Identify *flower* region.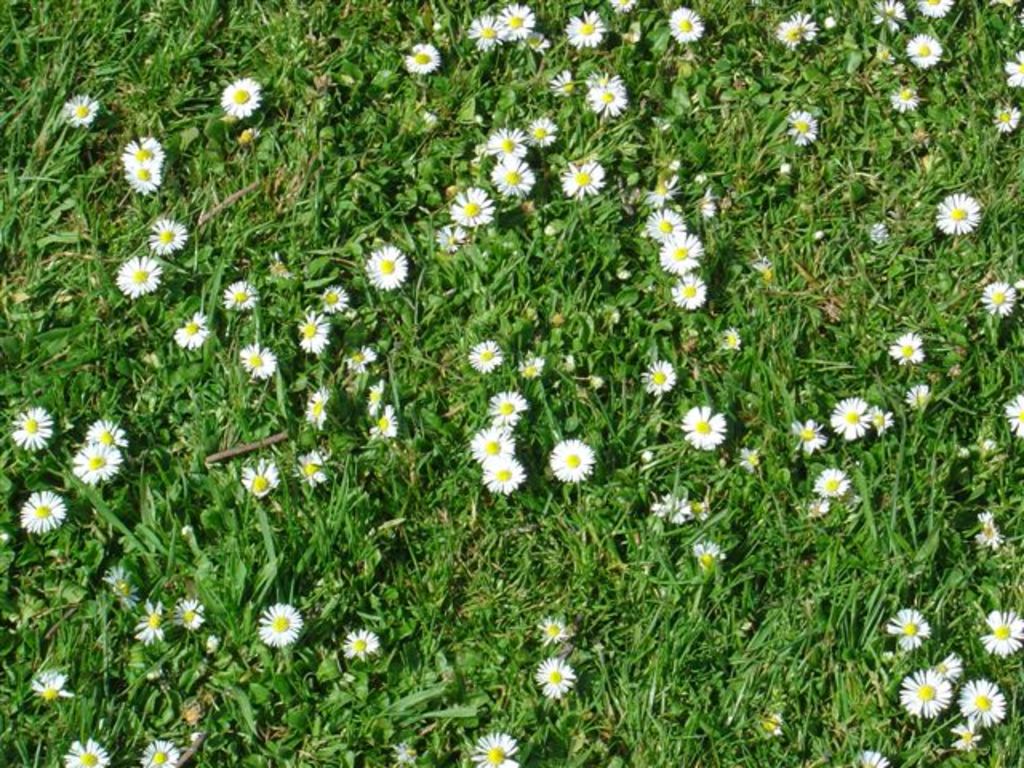
Region: crop(99, 565, 138, 608).
